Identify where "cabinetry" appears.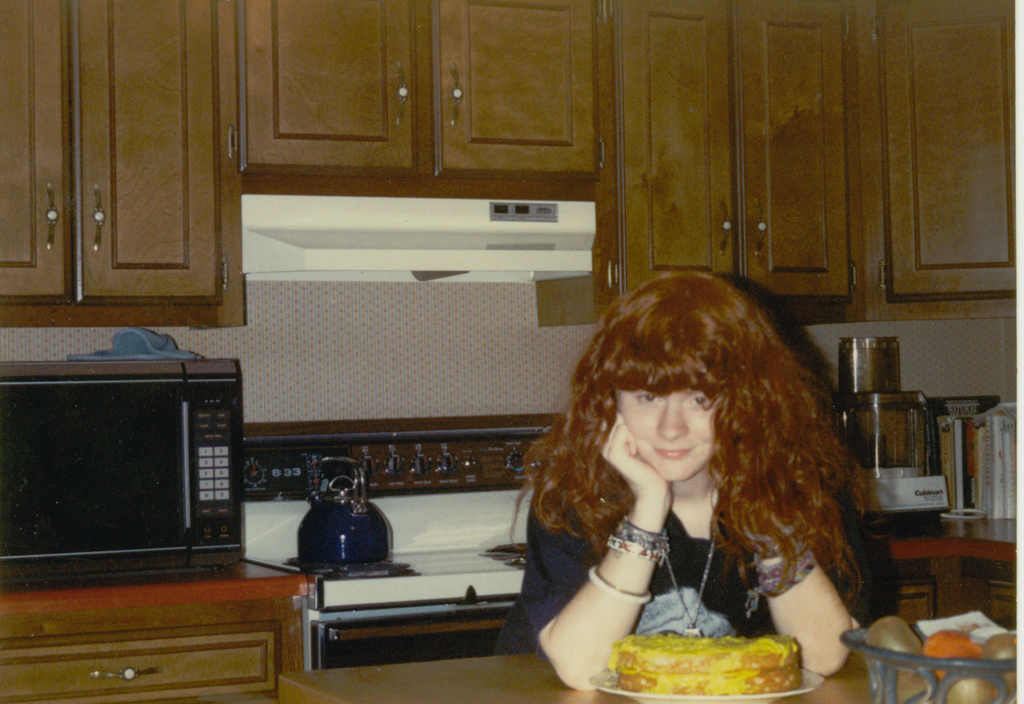
Appears at crop(0, 560, 306, 696).
